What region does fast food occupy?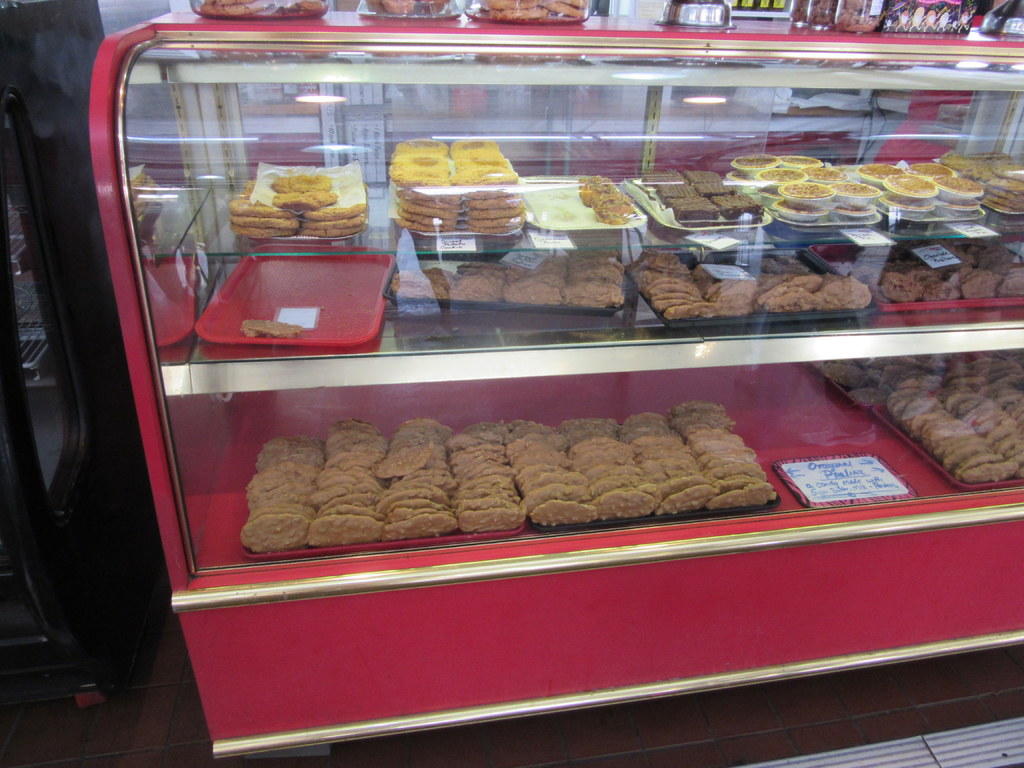
crop(241, 400, 769, 550).
